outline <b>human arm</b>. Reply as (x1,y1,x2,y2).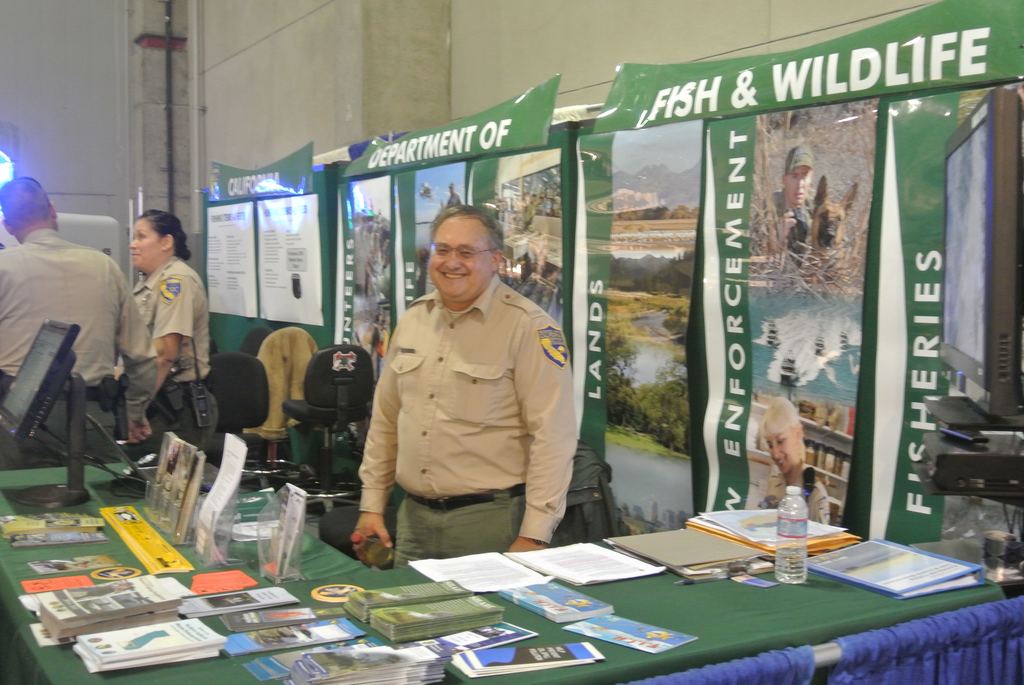
(100,260,172,442).
